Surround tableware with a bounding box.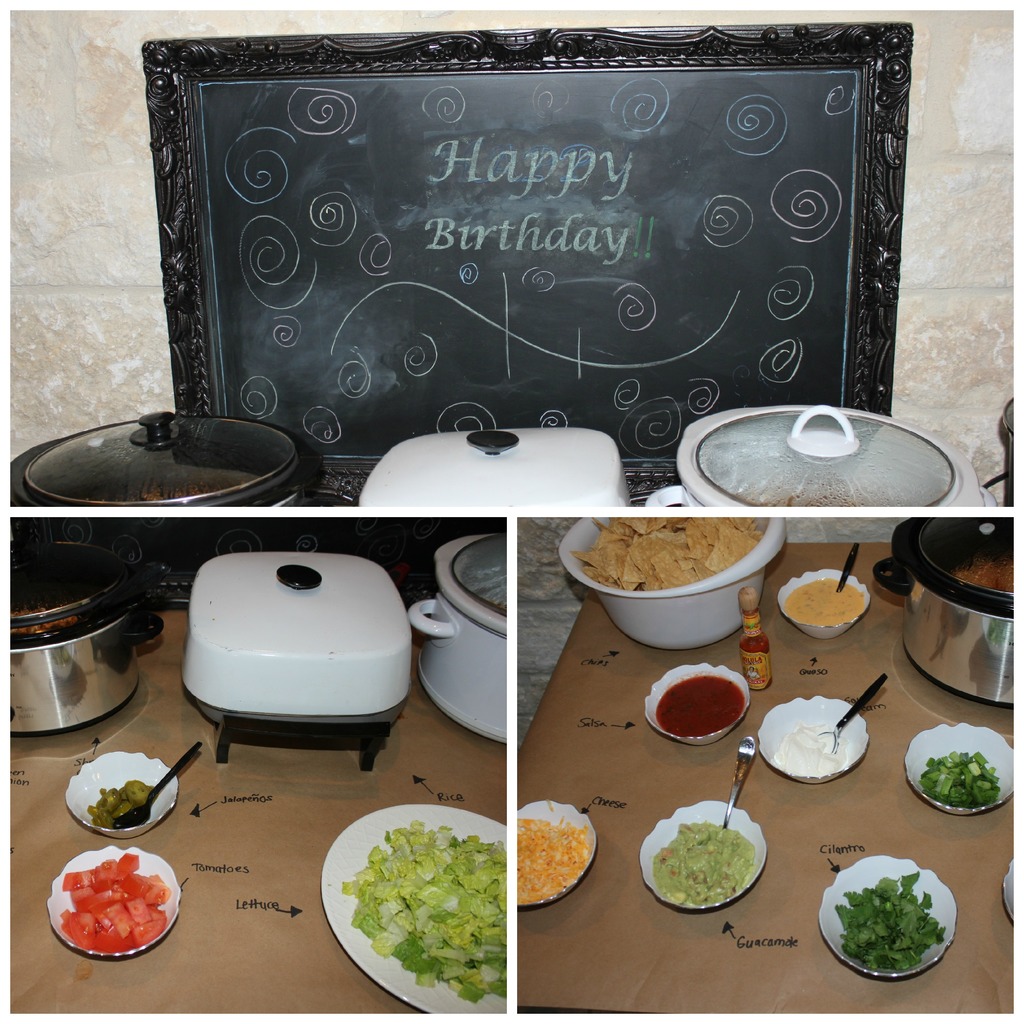
67:748:179:836.
